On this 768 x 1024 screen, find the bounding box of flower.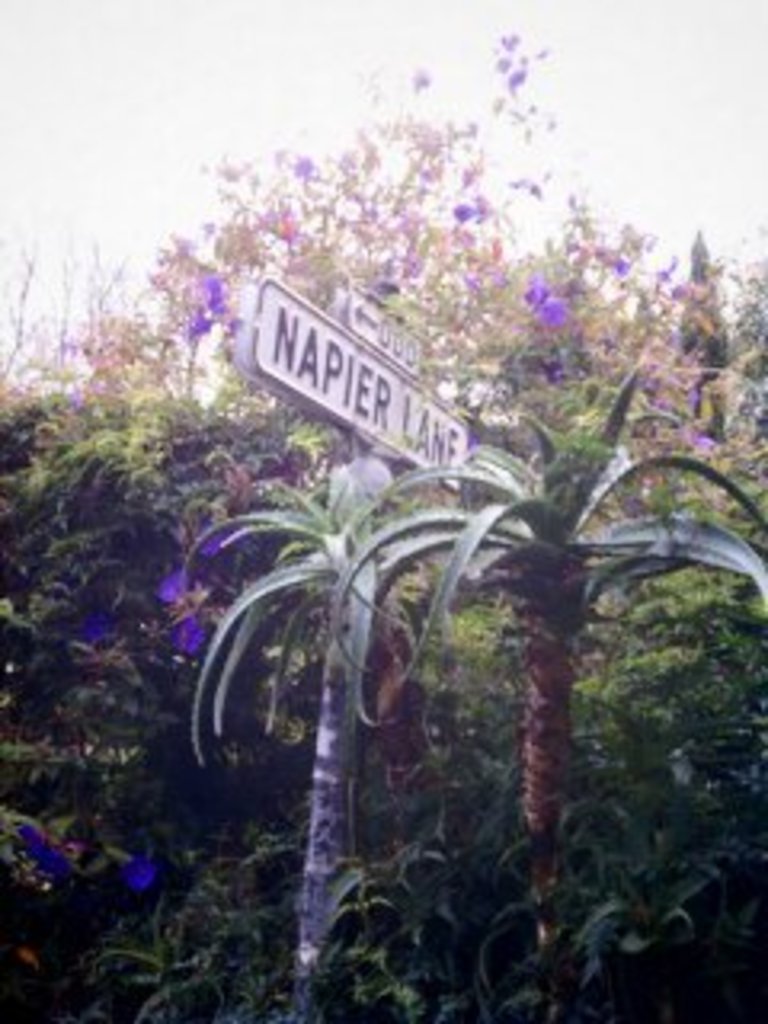
Bounding box: [left=678, top=416, right=707, bottom=454].
